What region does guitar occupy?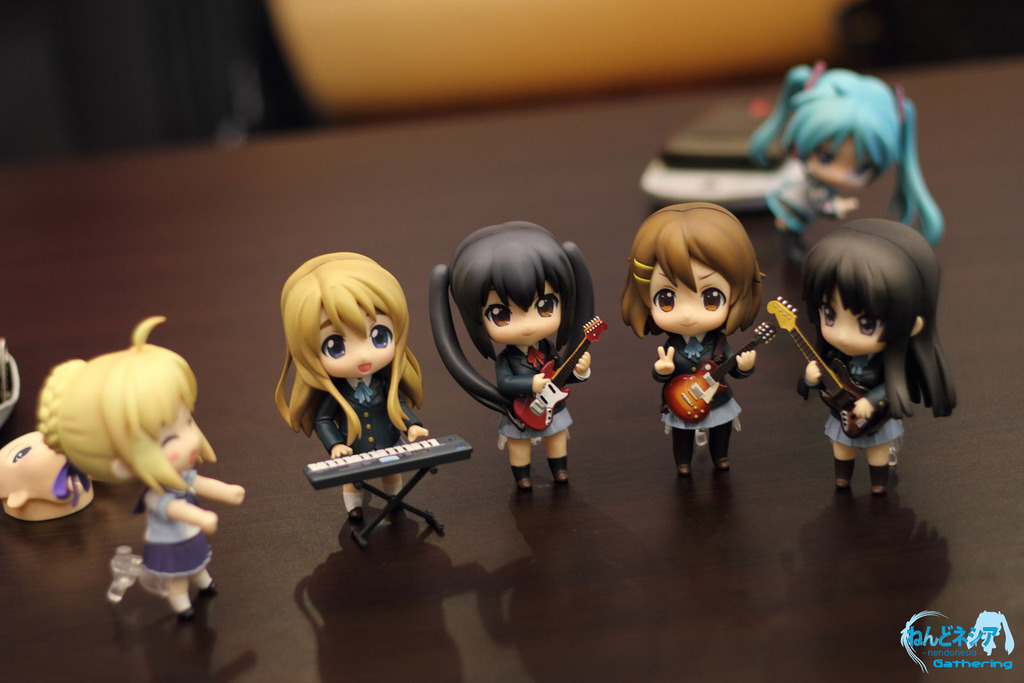
bbox(768, 297, 893, 437).
